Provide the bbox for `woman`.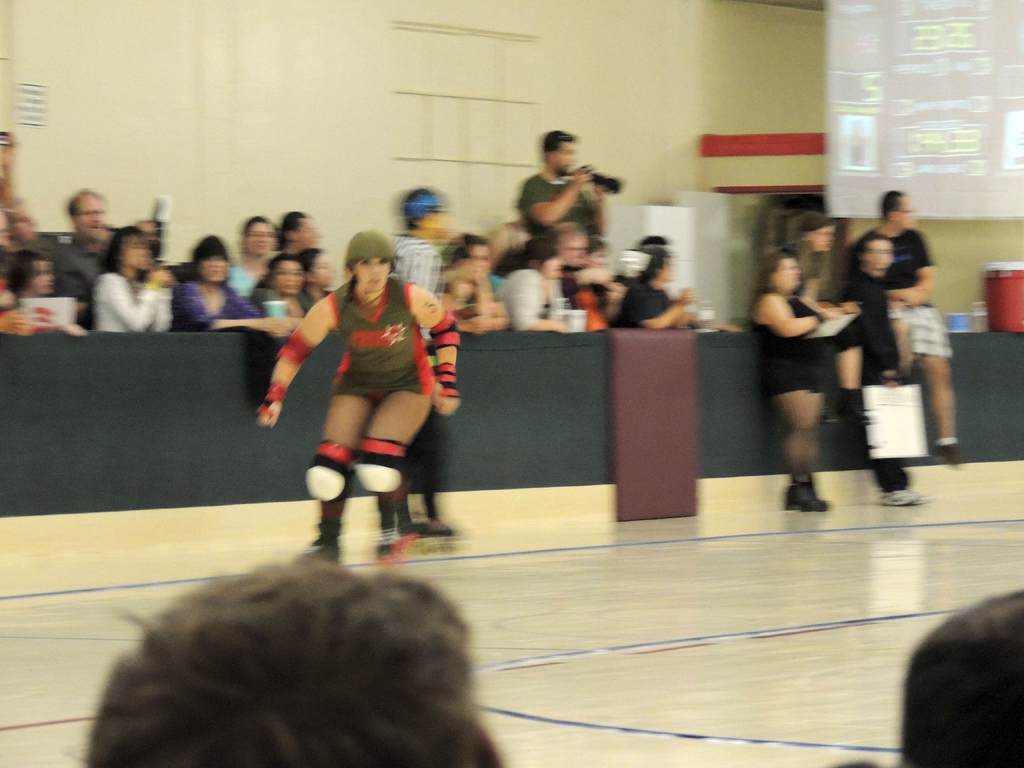
rect(294, 241, 335, 319).
